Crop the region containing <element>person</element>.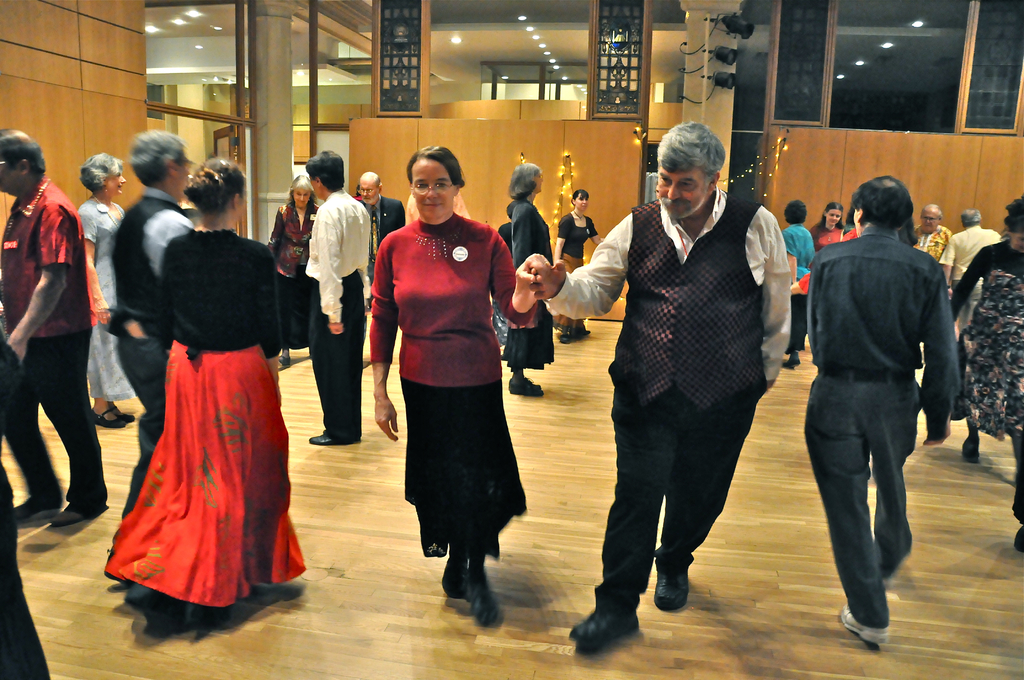
Crop region: [355,170,404,250].
